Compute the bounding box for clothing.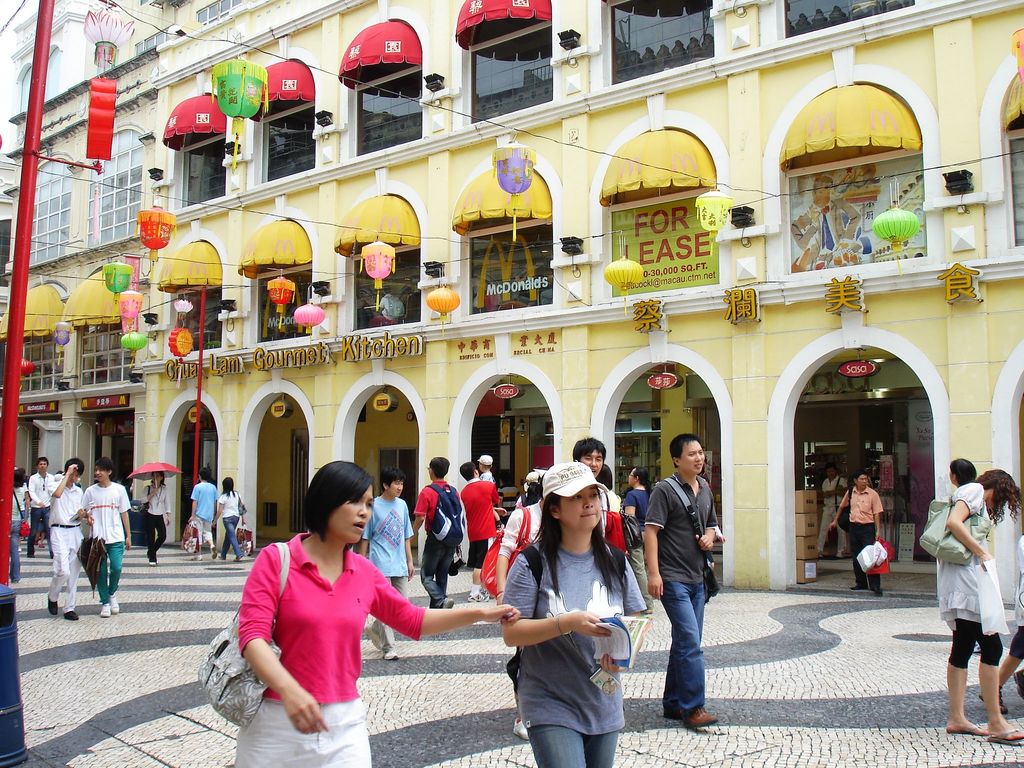
region(643, 474, 719, 708).
